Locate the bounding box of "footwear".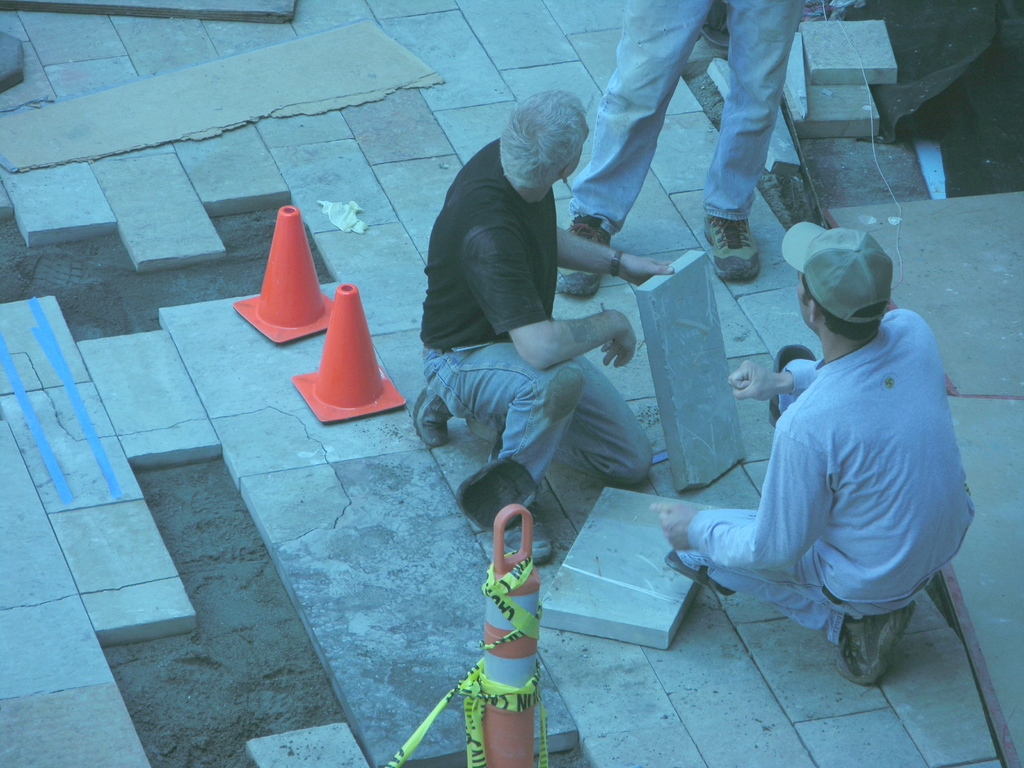
Bounding box: box(552, 213, 614, 300).
